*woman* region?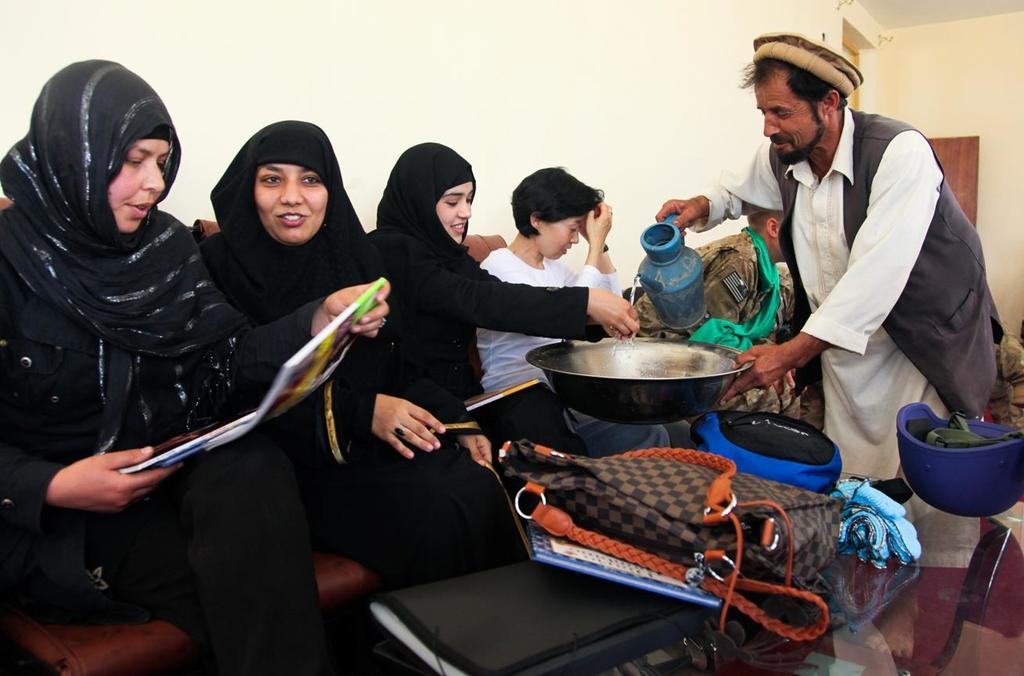
(477, 166, 704, 463)
